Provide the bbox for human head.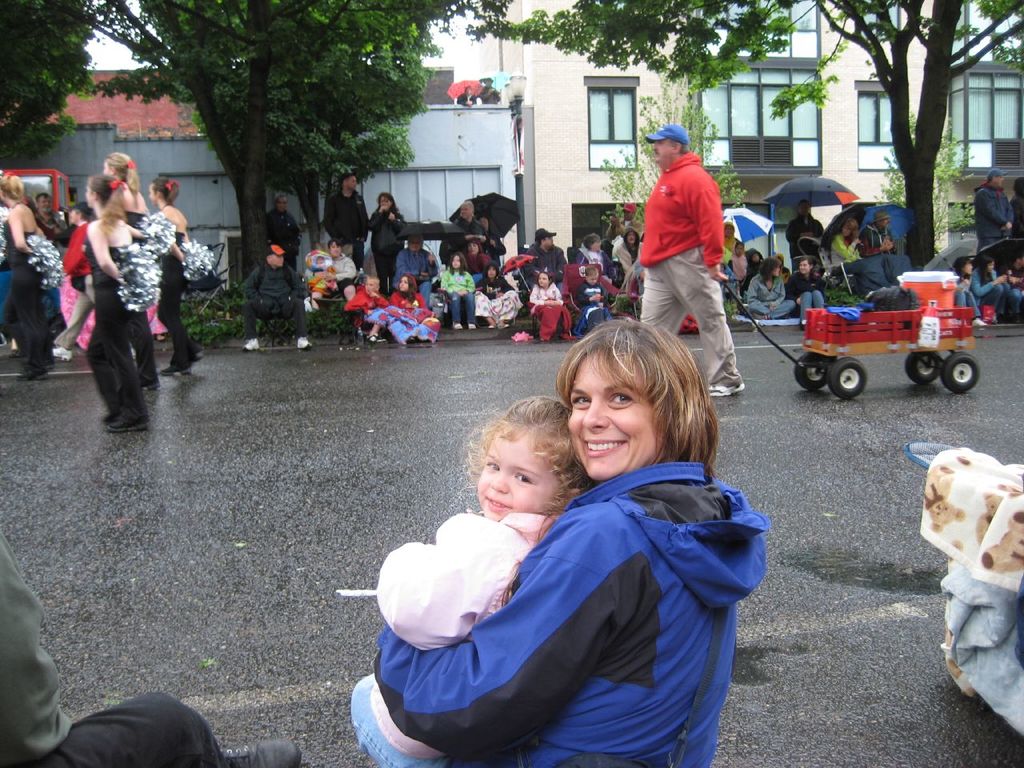
(876, 214, 886, 226).
